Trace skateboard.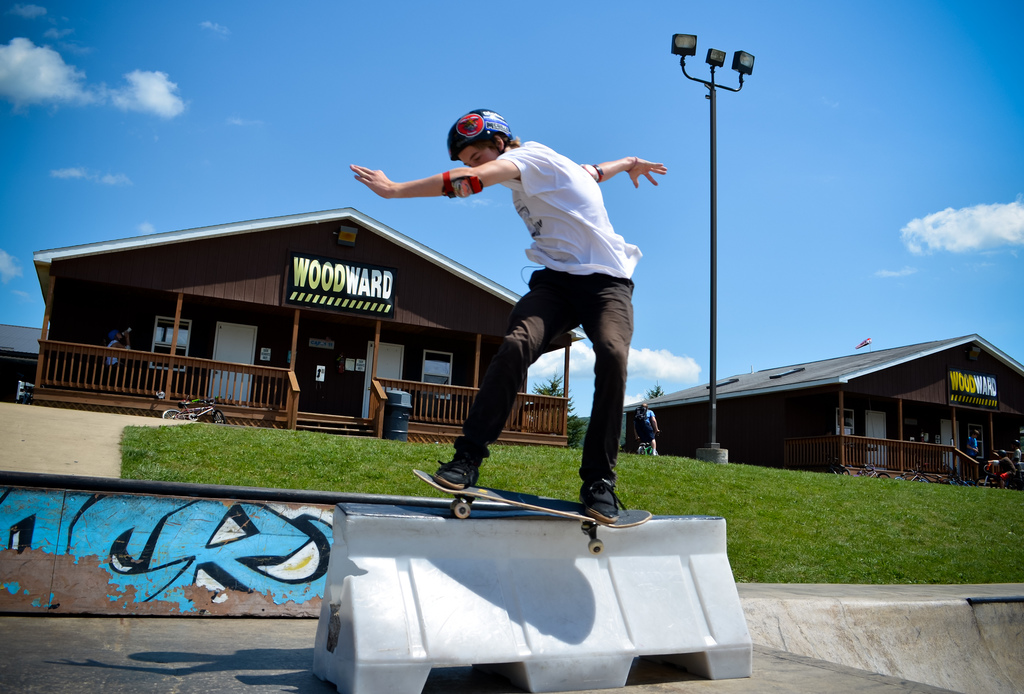
Traced to <region>413, 471, 652, 556</region>.
